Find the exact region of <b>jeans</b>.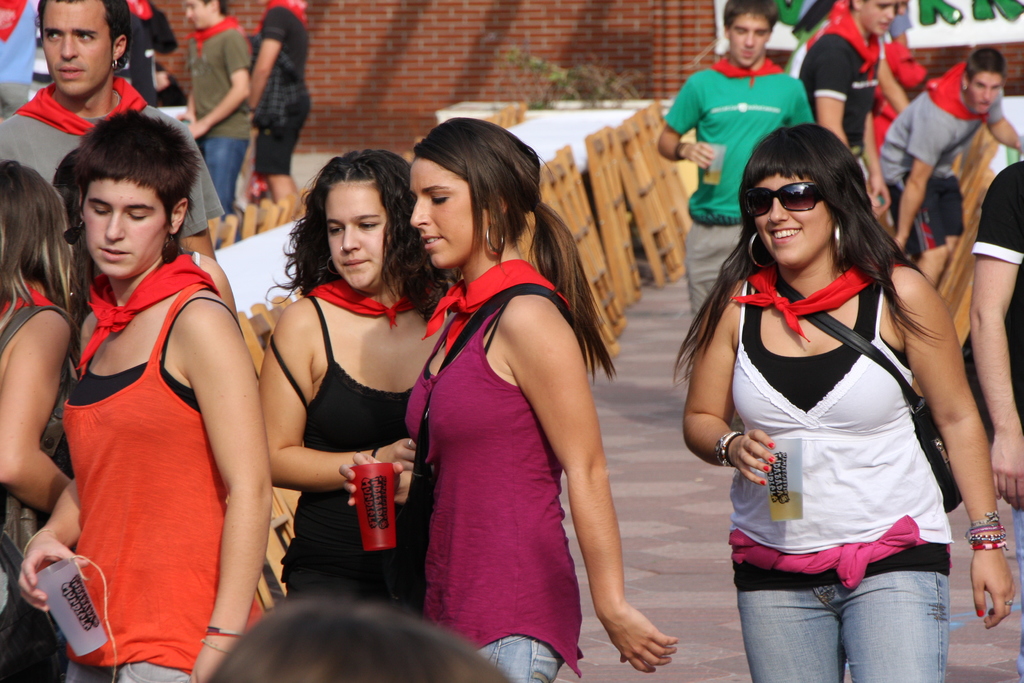
Exact region: (742,564,959,679).
